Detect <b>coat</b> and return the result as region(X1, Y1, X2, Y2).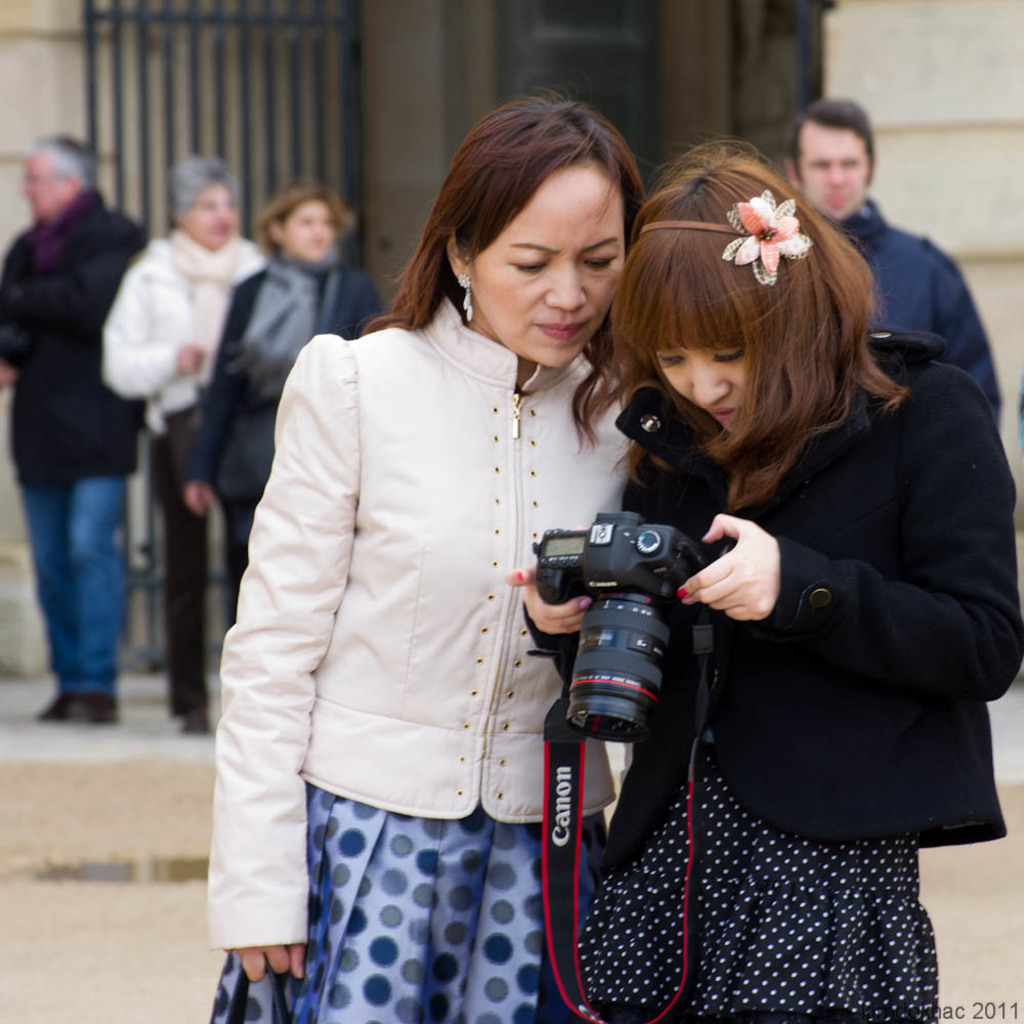
region(523, 318, 1023, 890).
